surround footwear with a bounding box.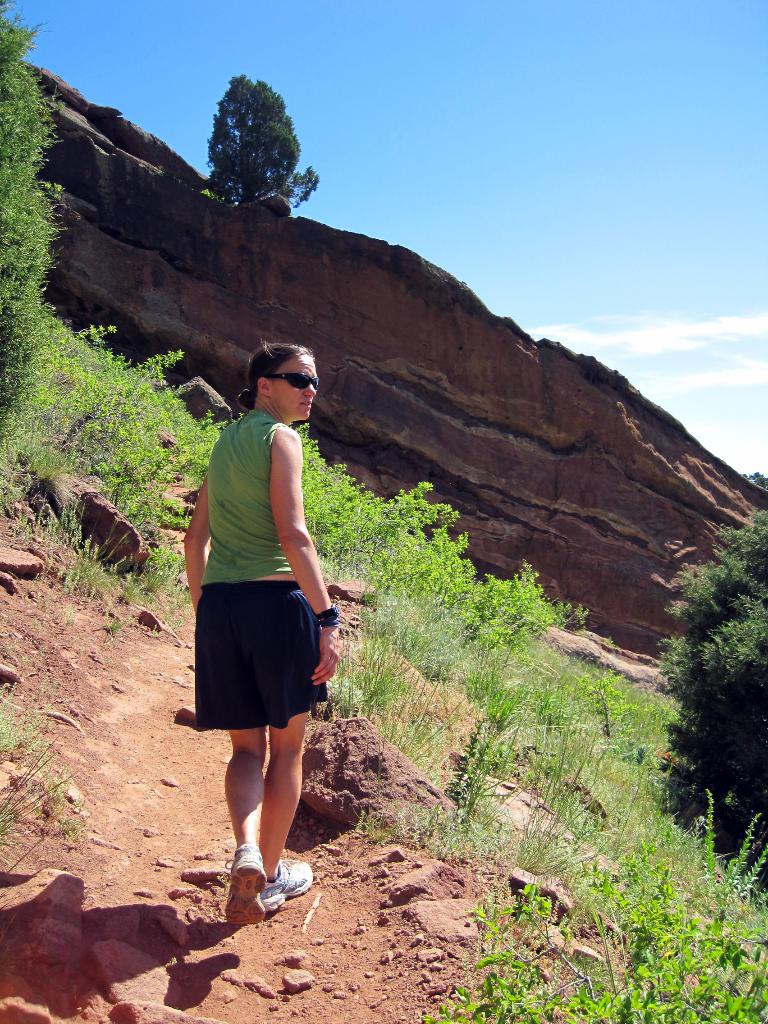
(x1=264, y1=863, x2=315, y2=914).
